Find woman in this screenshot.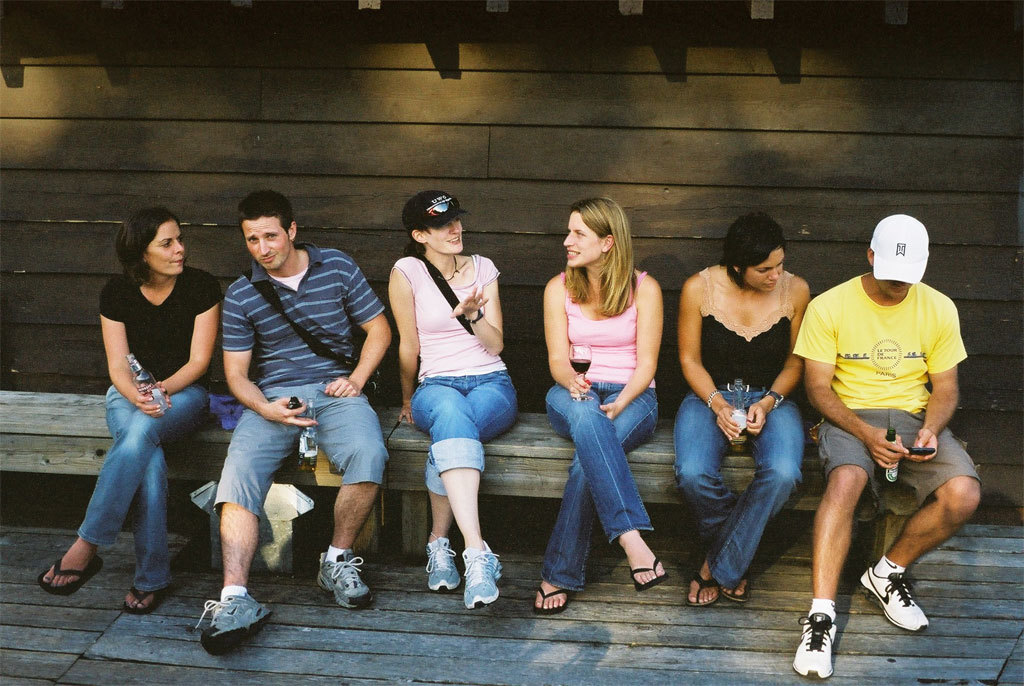
The bounding box for woman is <region>59, 189, 219, 640</region>.
